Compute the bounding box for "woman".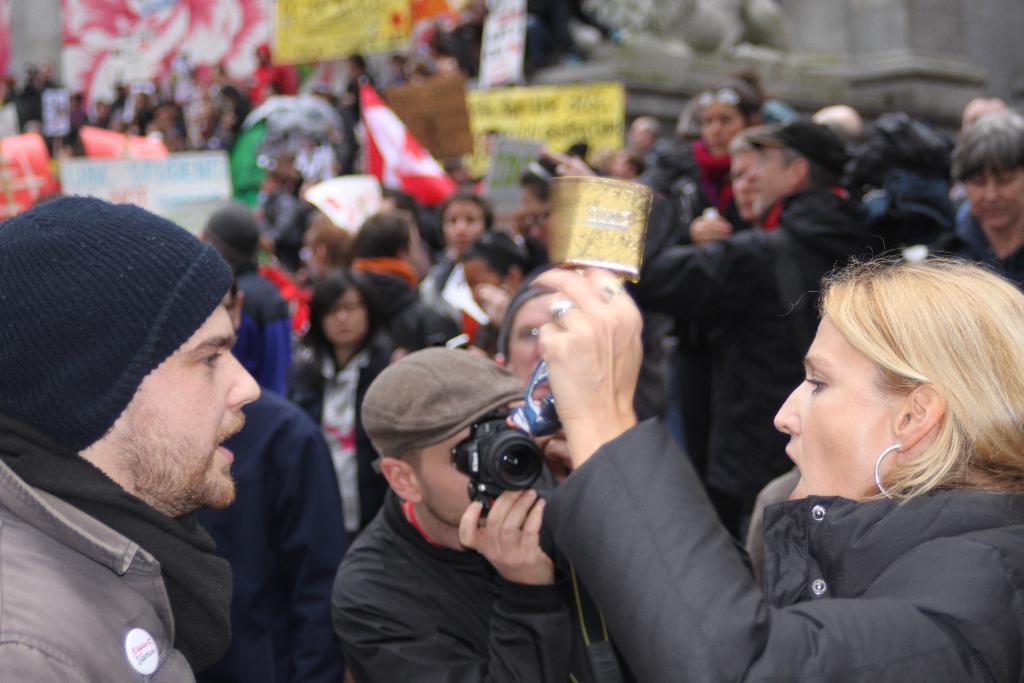
rect(516, 217, 980, 682).
